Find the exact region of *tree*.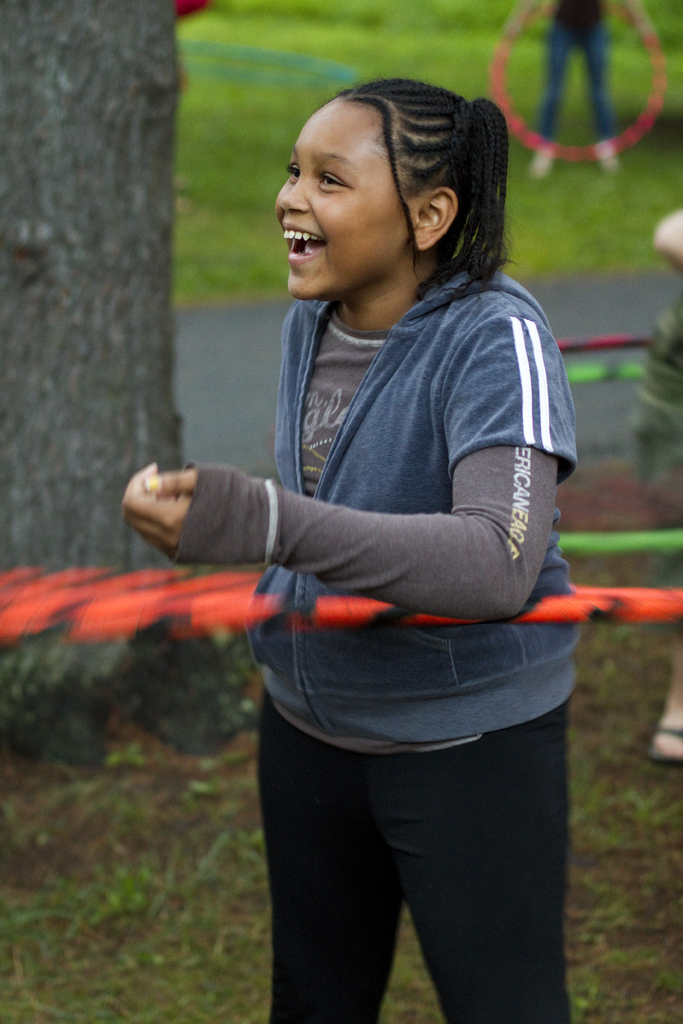
Exact region: (x1=0, y1=0, x2=255, y2=770).
